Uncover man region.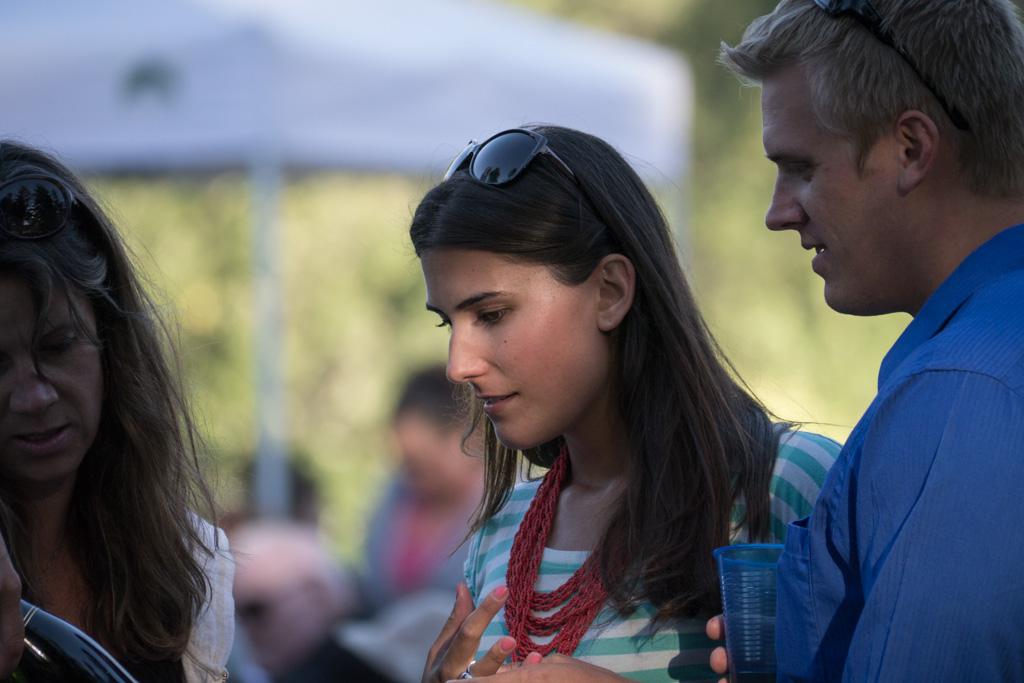
Uncovered: 739,5,1023,682.
